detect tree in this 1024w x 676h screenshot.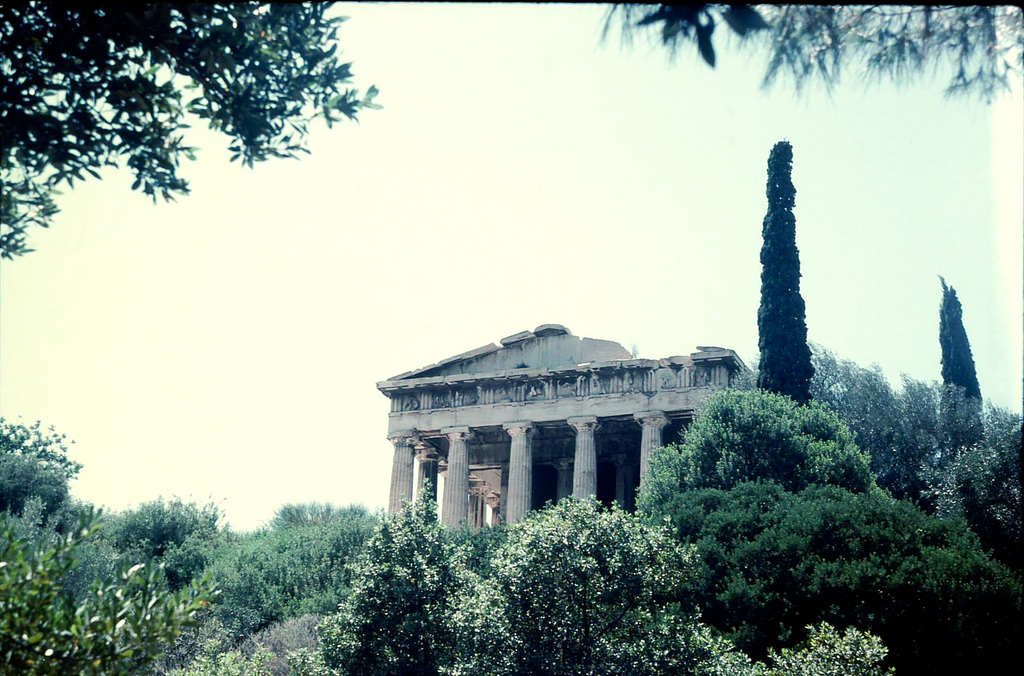
Detection: select_region(0, 0, 376, 265).
